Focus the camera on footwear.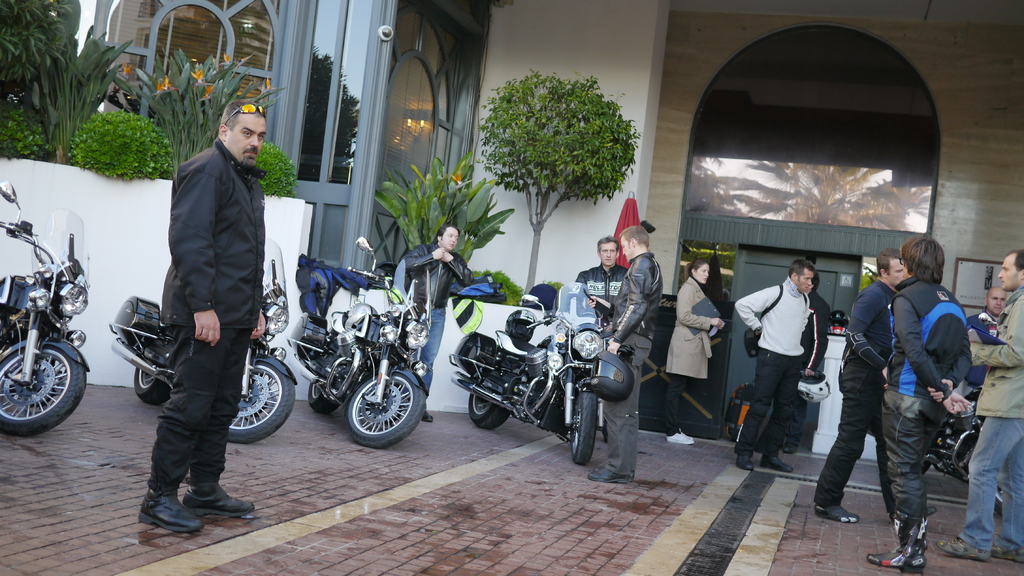
Focus region: {"x1": 739, "y1": 453, "x2": 755, "y2": 469}.
